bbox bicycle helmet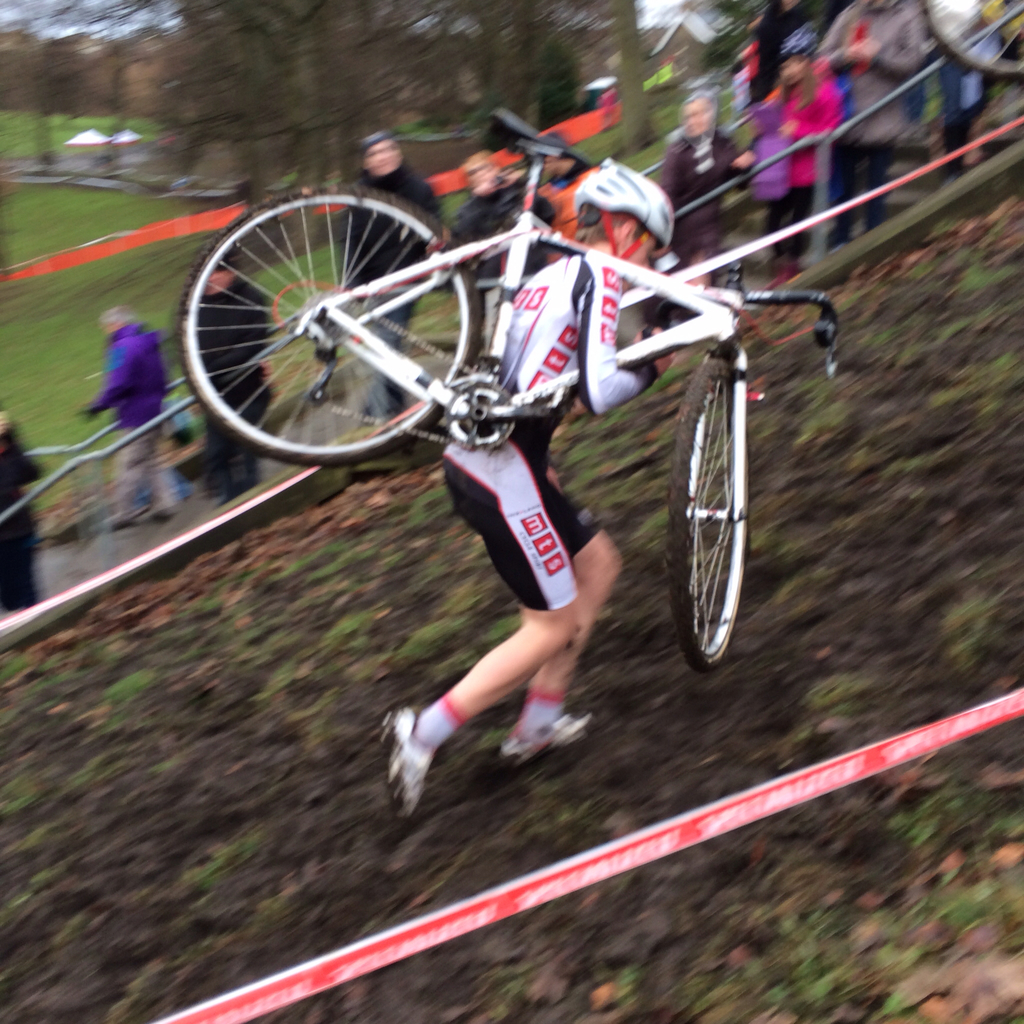
(left=577, top=159, right=676, bottom=264)
